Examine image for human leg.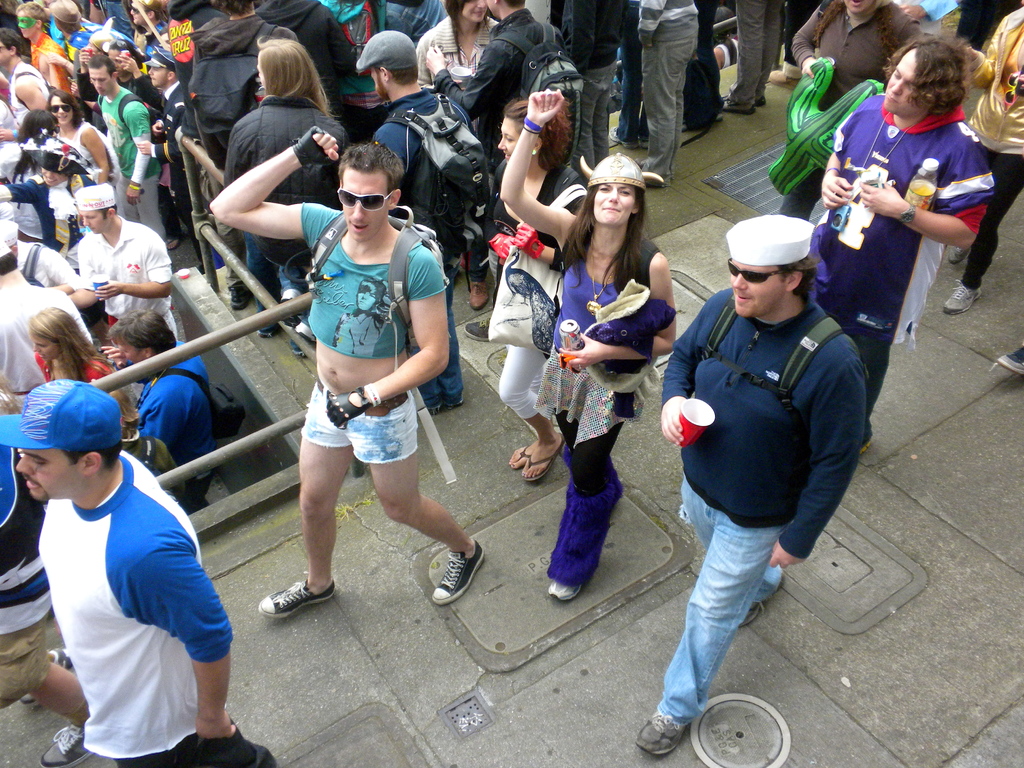
Examination result: [467, 243, 490, 308].
